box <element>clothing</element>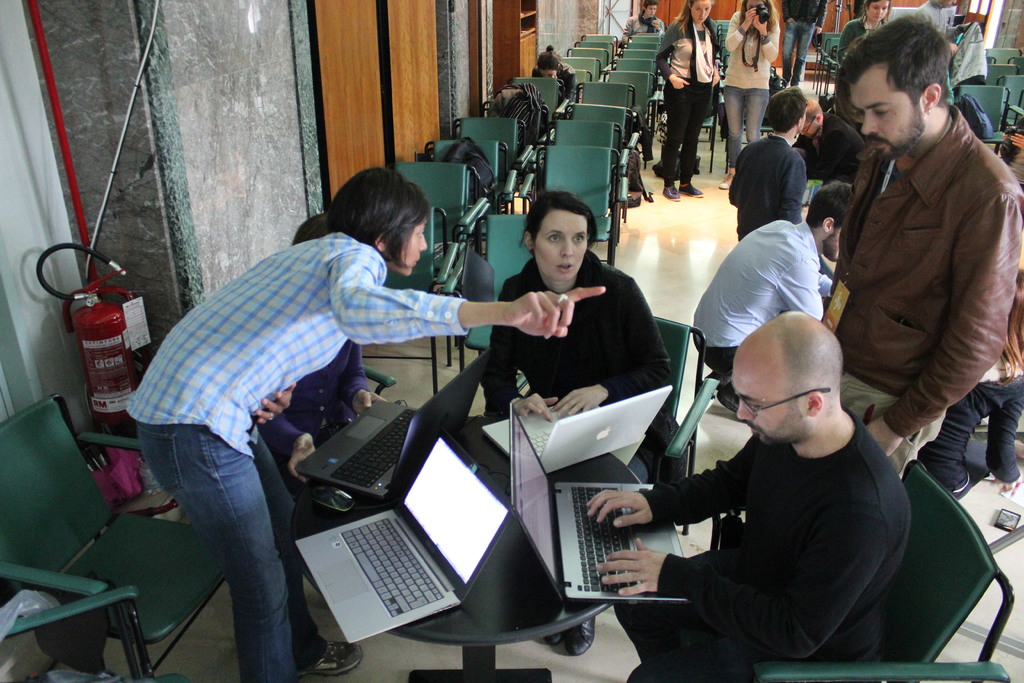
bbox=(776, 0, 830, 85)
